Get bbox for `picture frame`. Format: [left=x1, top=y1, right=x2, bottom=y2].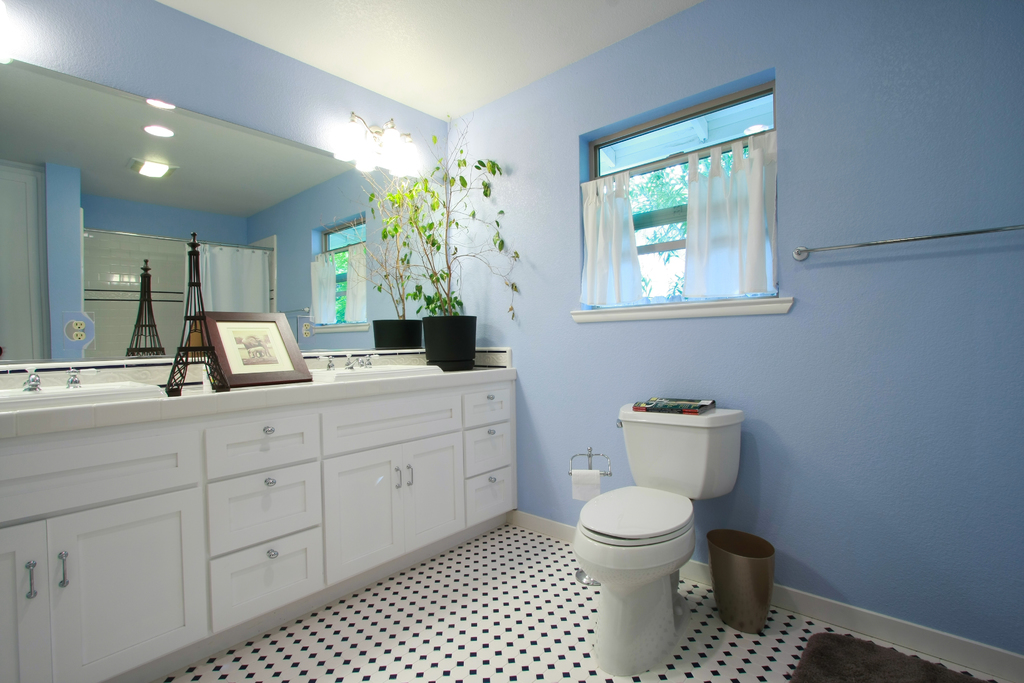
[left=197, top=315, right=296, bottom=382].
